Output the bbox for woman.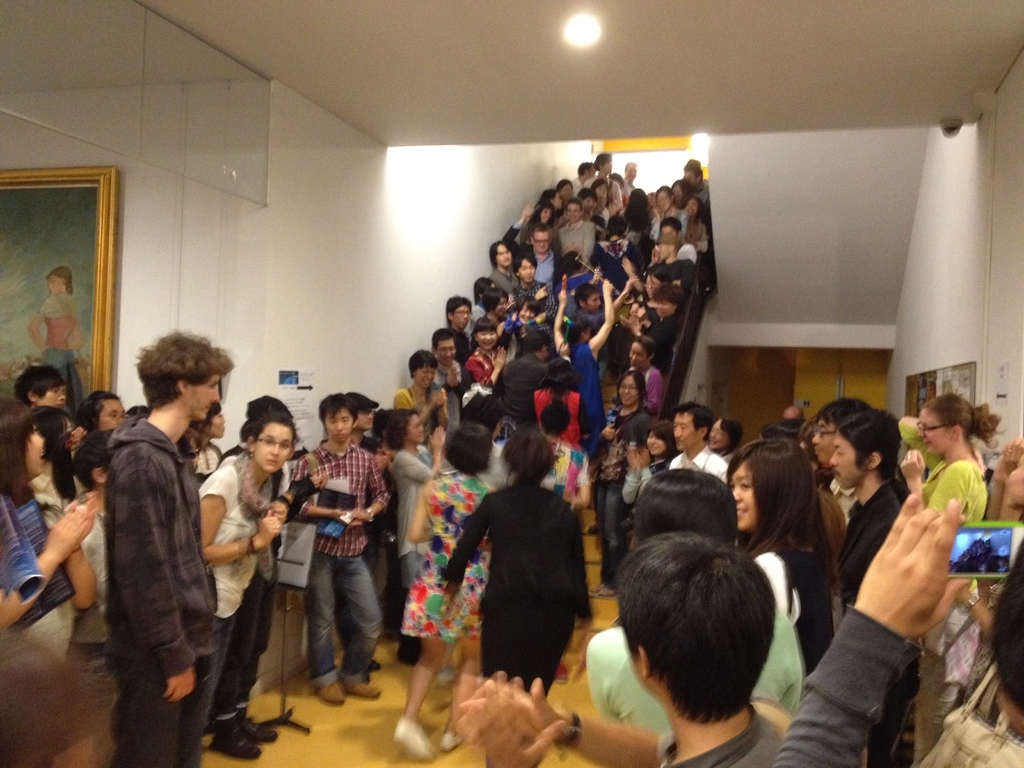
0 397 99 636.
